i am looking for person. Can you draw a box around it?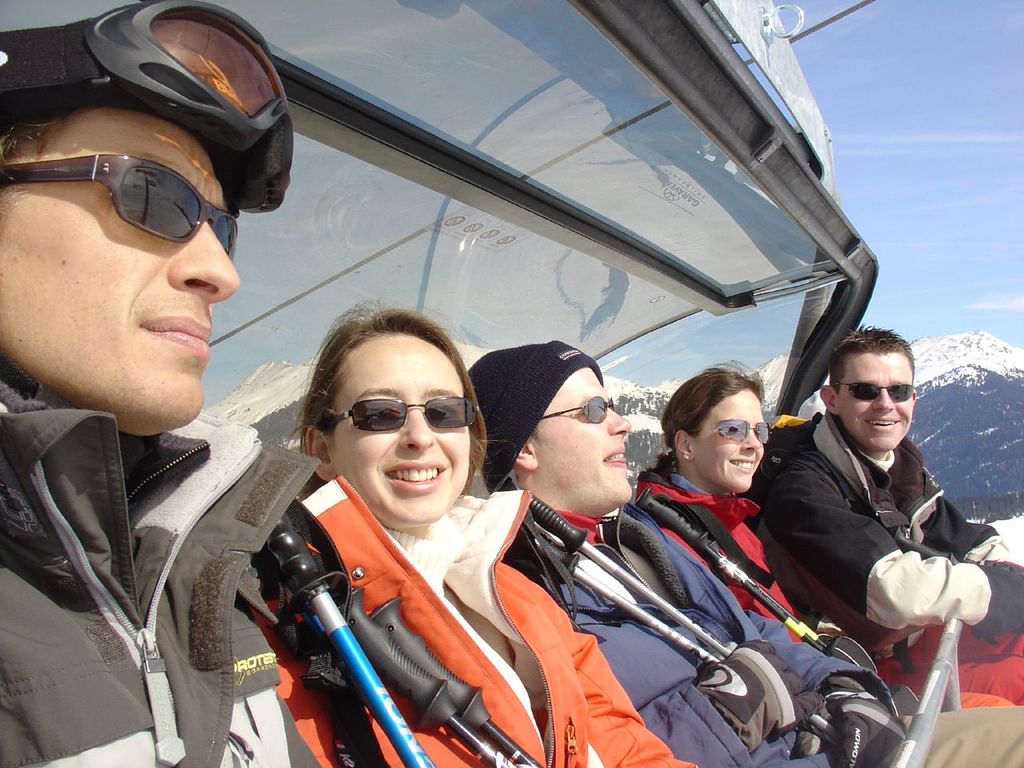
Sure, the bounding box is 461 334 1023 767.
